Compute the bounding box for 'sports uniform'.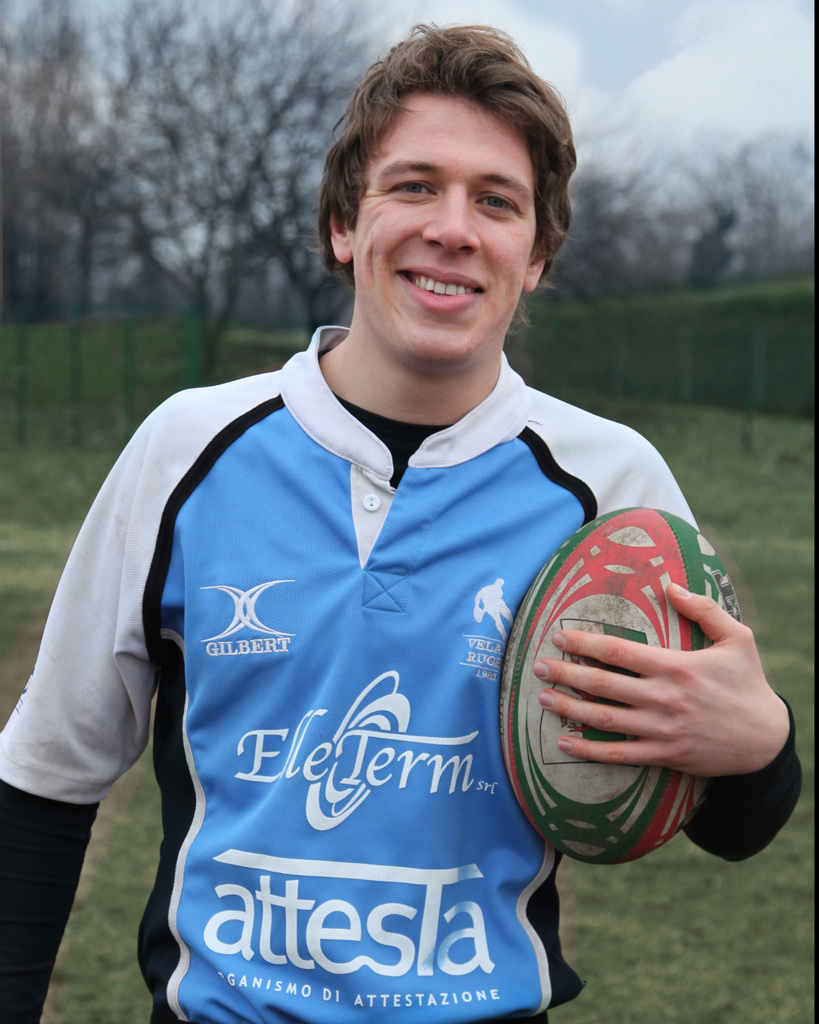
0:325:805:1023.
